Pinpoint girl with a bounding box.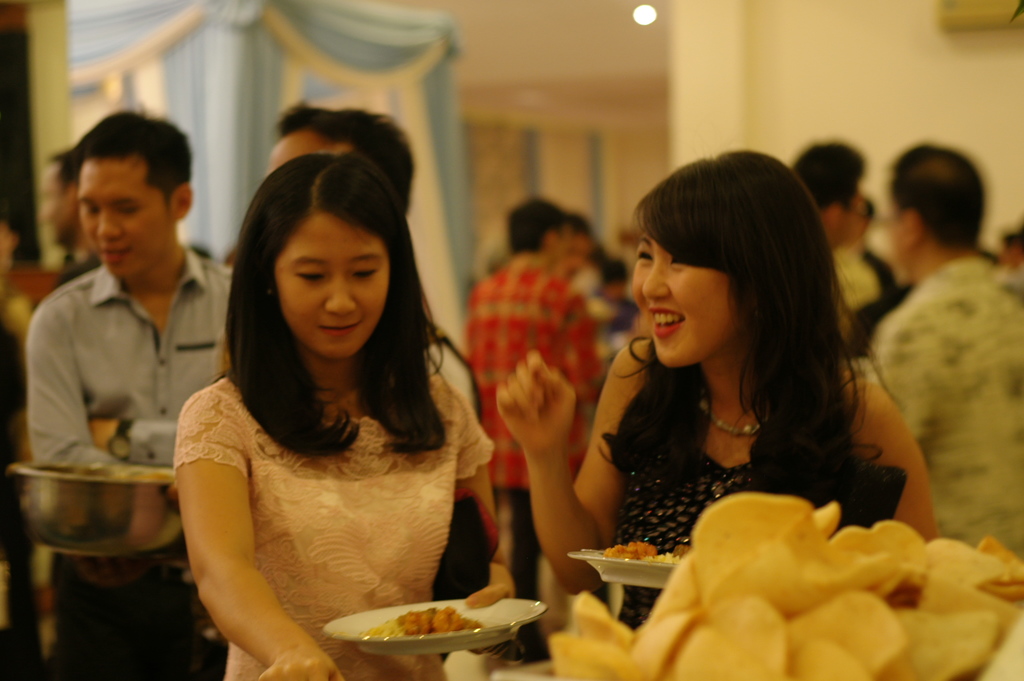
BBox(173, 149, 513, 680).
